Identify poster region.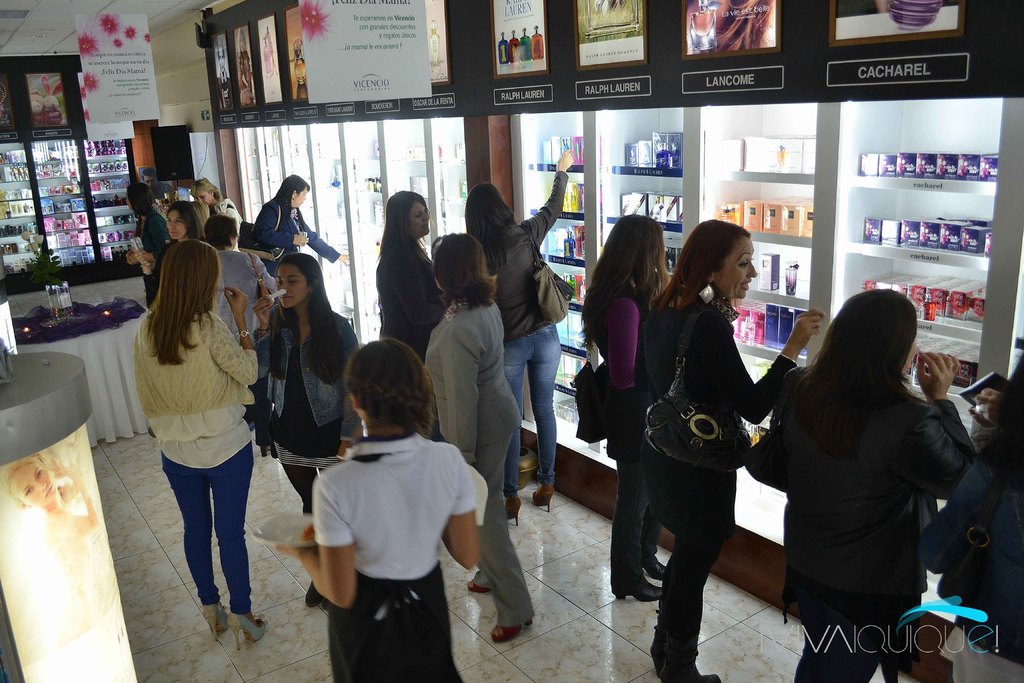
Region: [835,0,958,40].
